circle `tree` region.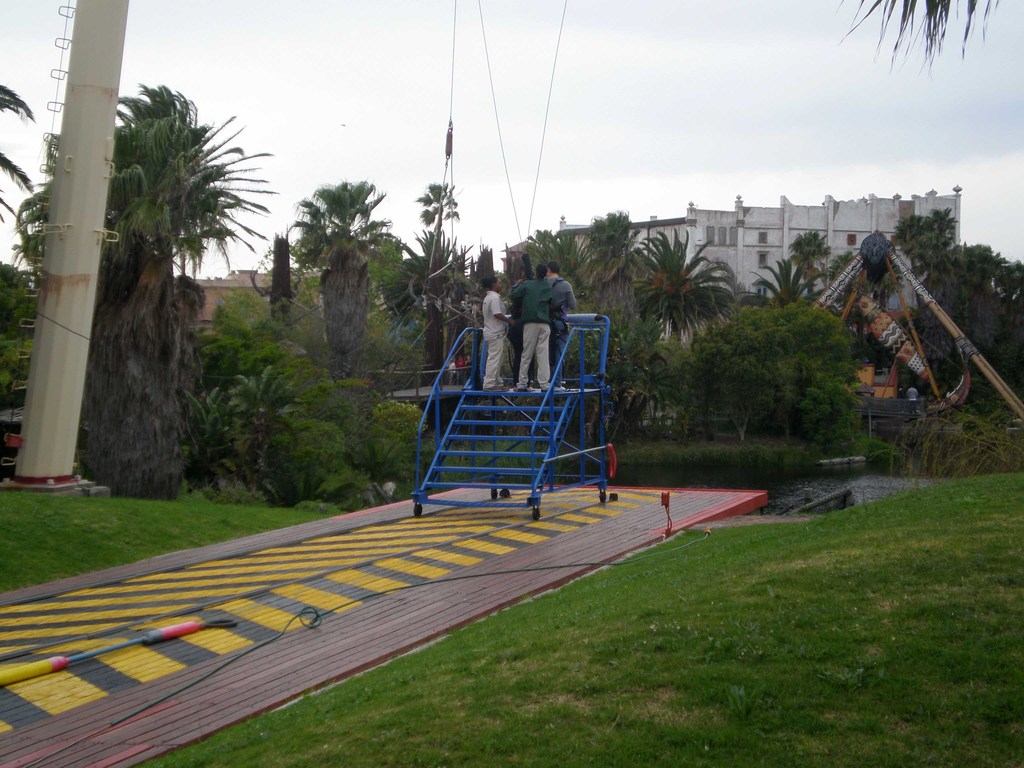
Region: x1=104 y1=85 x2=267 y2=291.
